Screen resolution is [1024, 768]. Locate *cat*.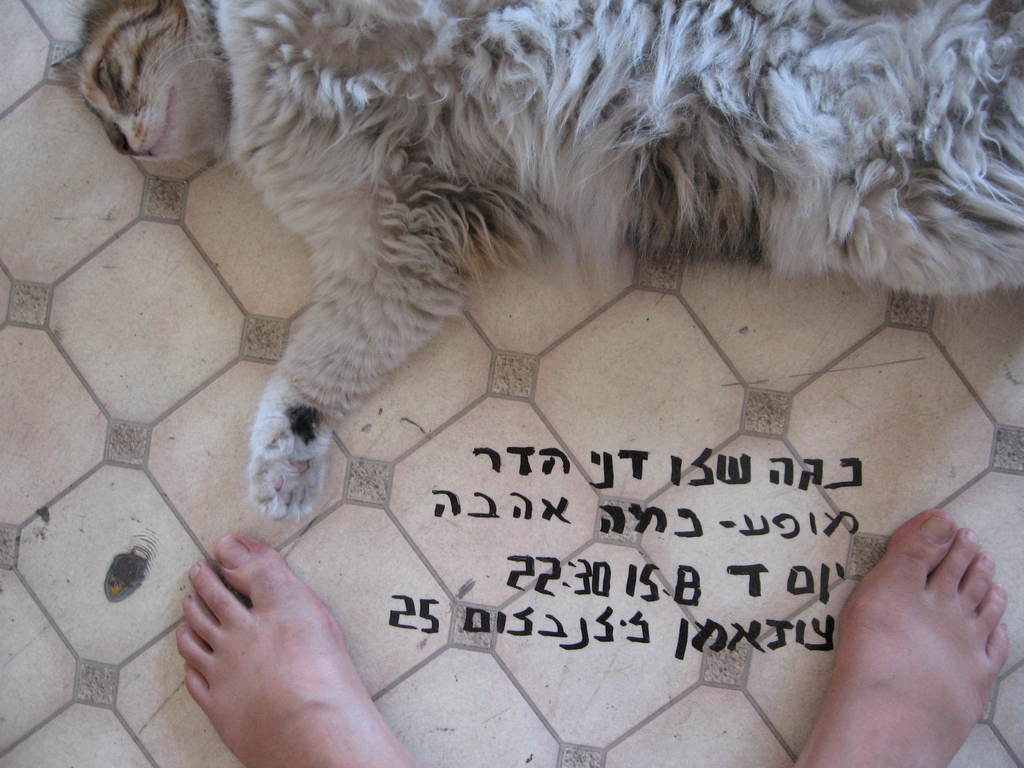
bbox=[70, 0, 1023, 532].
